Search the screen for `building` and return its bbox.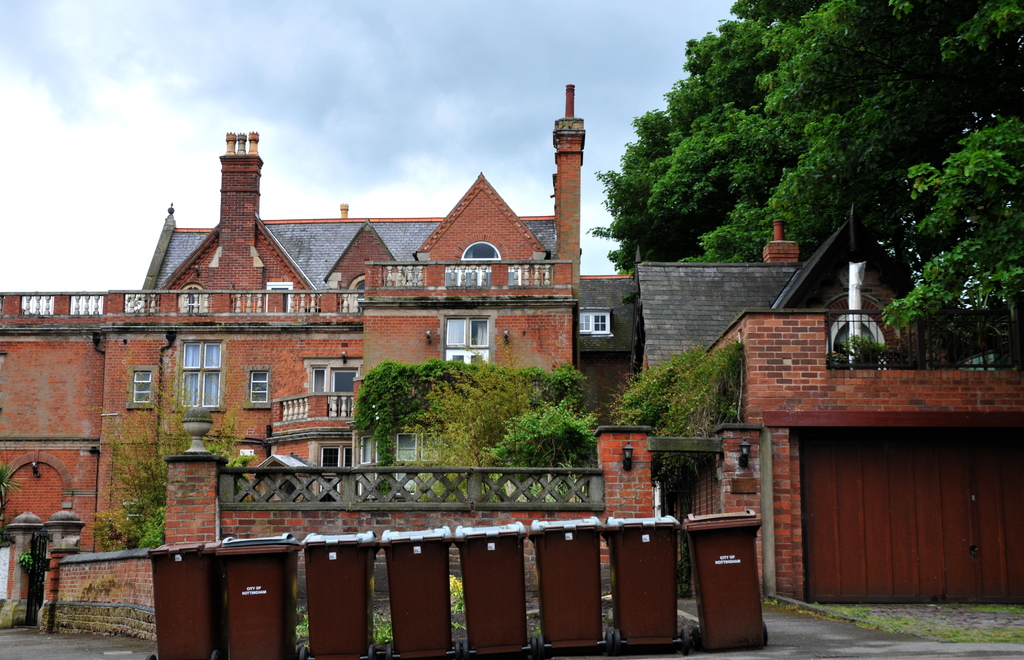
Found: (0,76,1023,631).
